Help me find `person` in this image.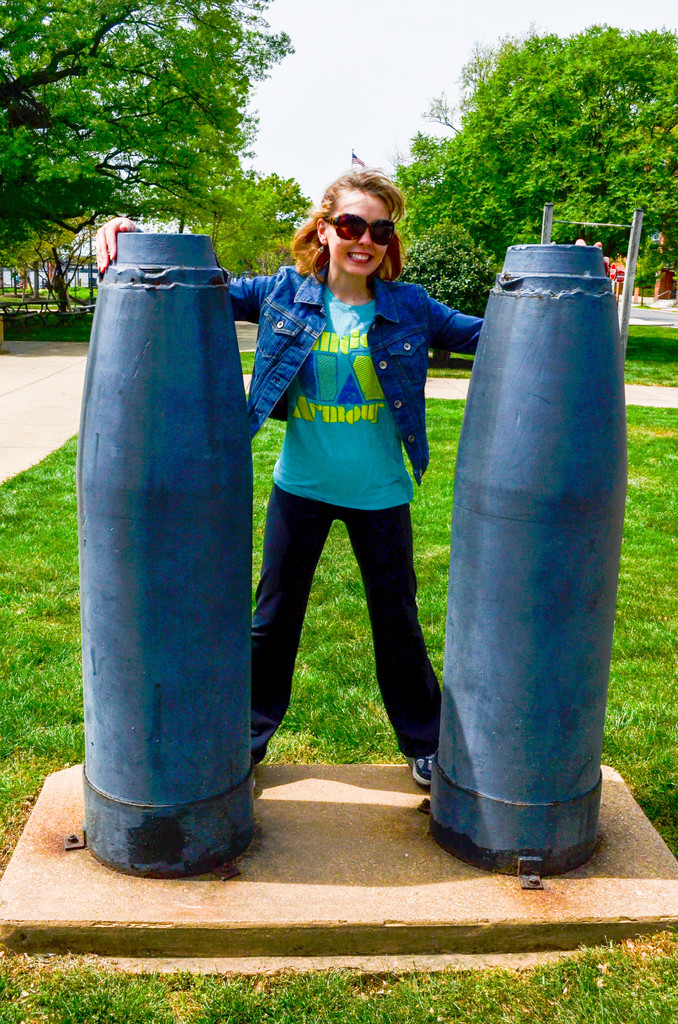
Found it: 218,166,458,837.
